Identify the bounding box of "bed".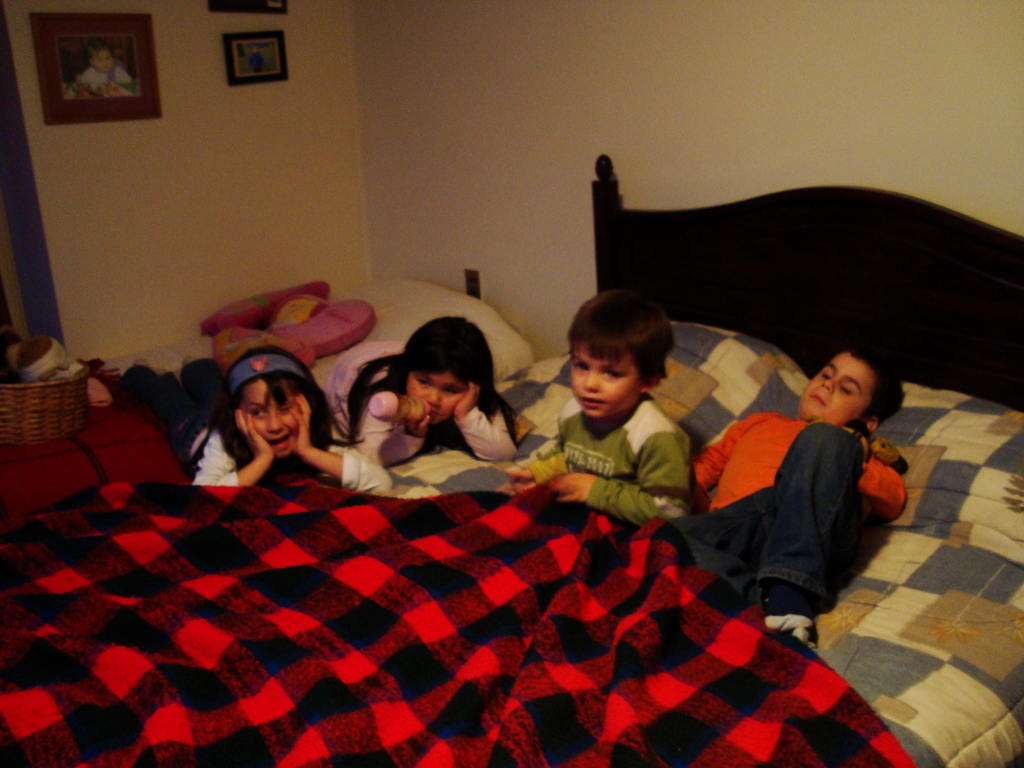
(x1=0, y1=154, x2=1023, y2=767).
